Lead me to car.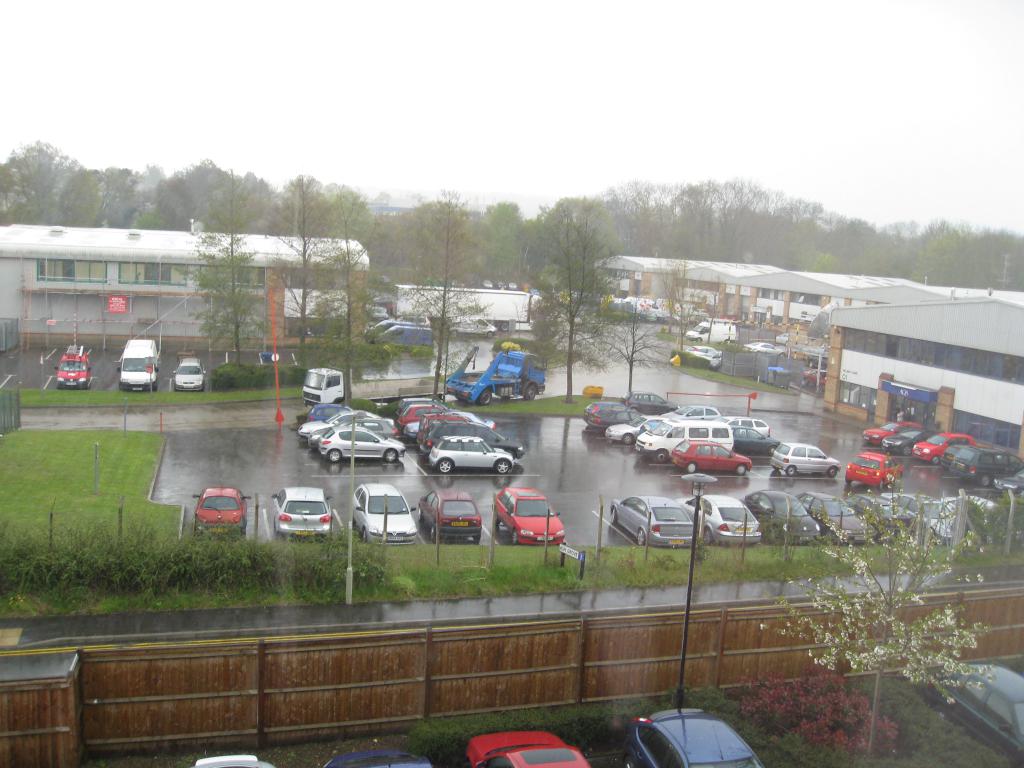
Lead to region(172, 358, 202, 387).
